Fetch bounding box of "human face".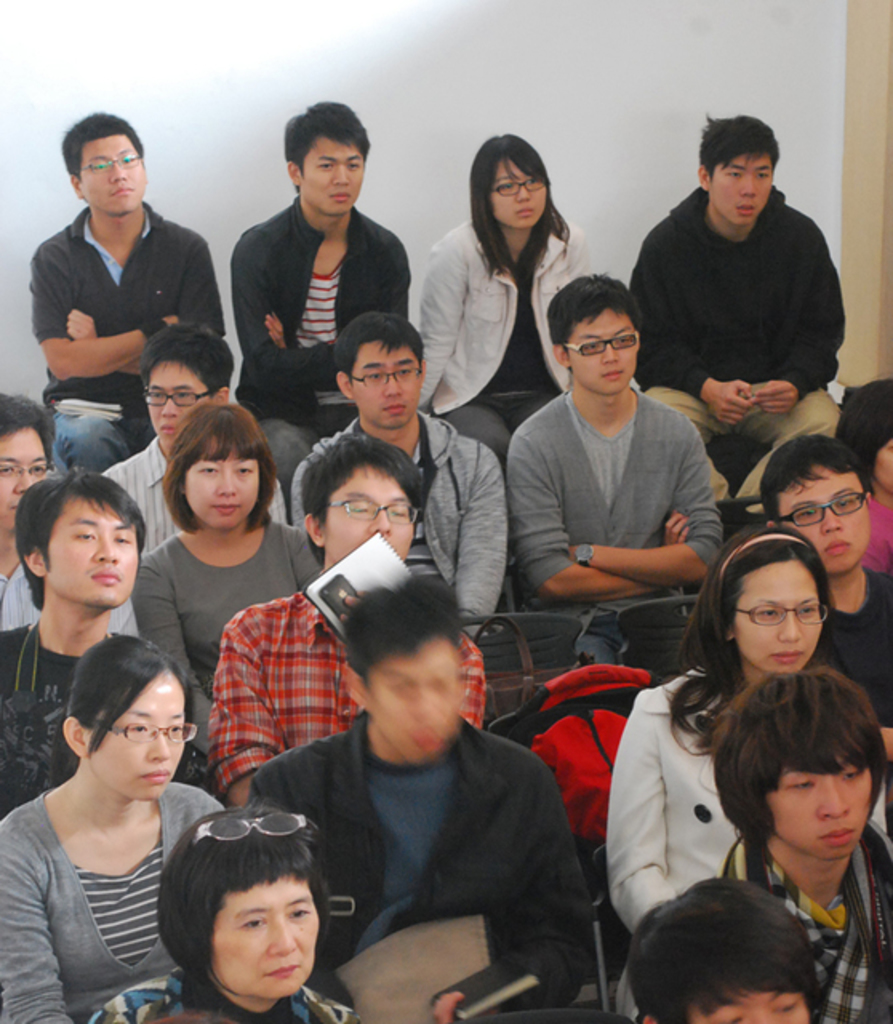
Bbox: select_region(565, 314, 640, 394).
